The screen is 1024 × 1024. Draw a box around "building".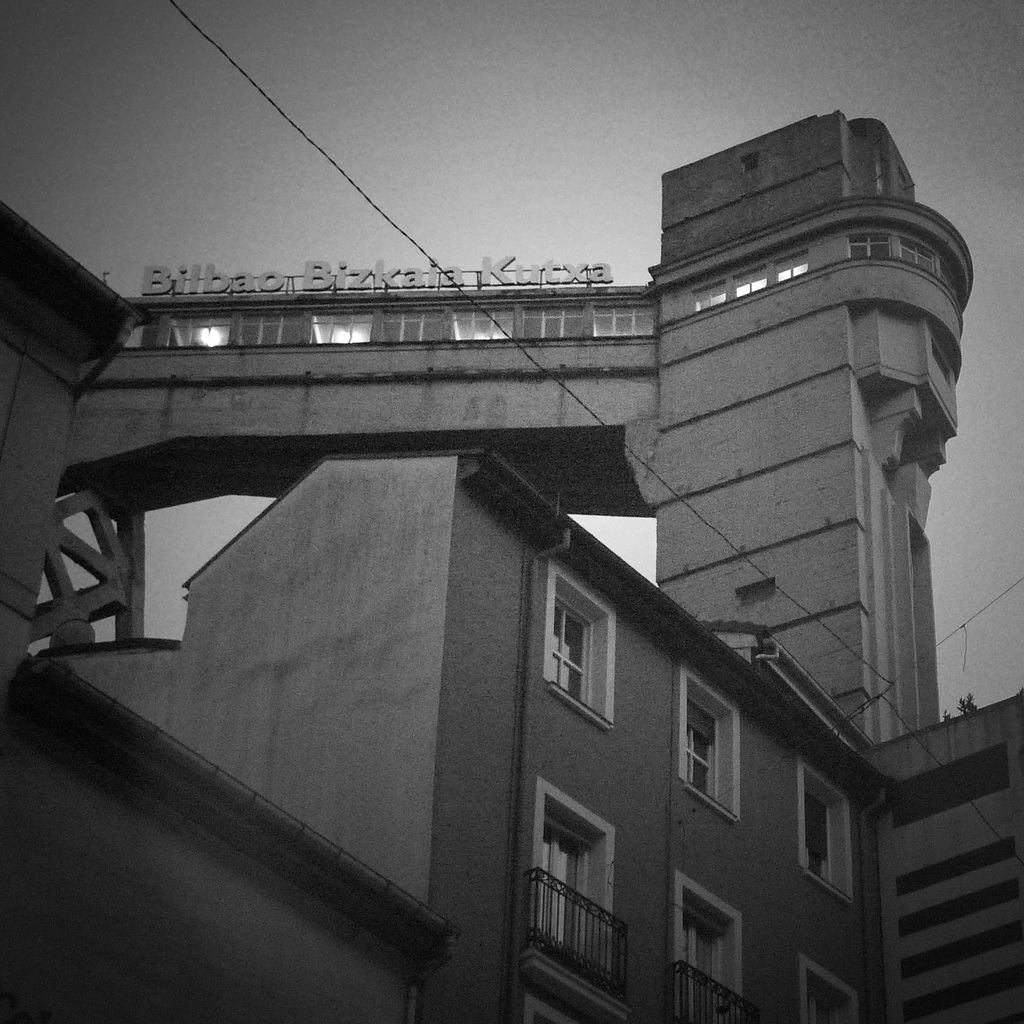
pyautogui.locateOnScreen(0, 106, 1023, 1023).
